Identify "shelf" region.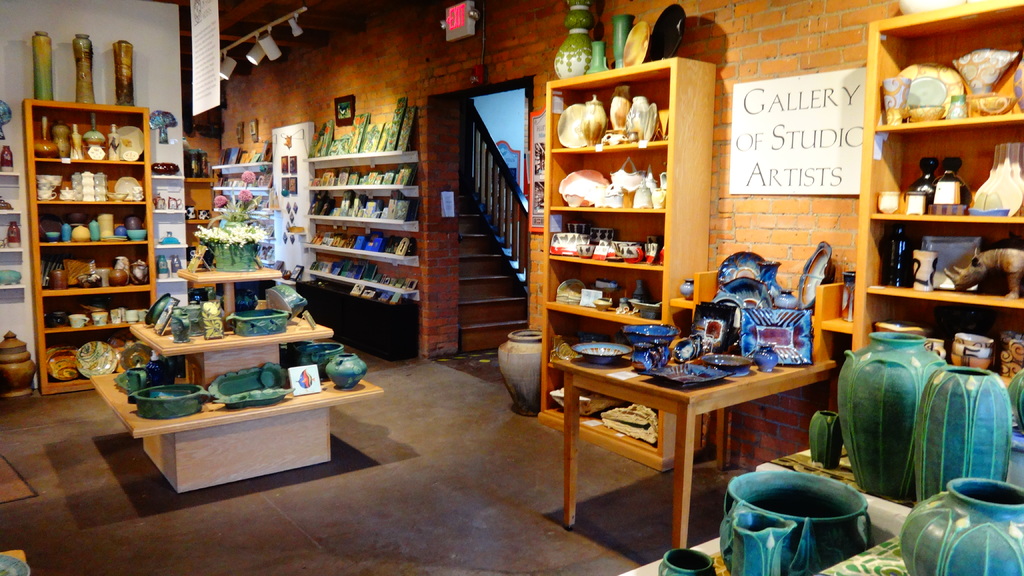
Region: 13,94,186,372.
